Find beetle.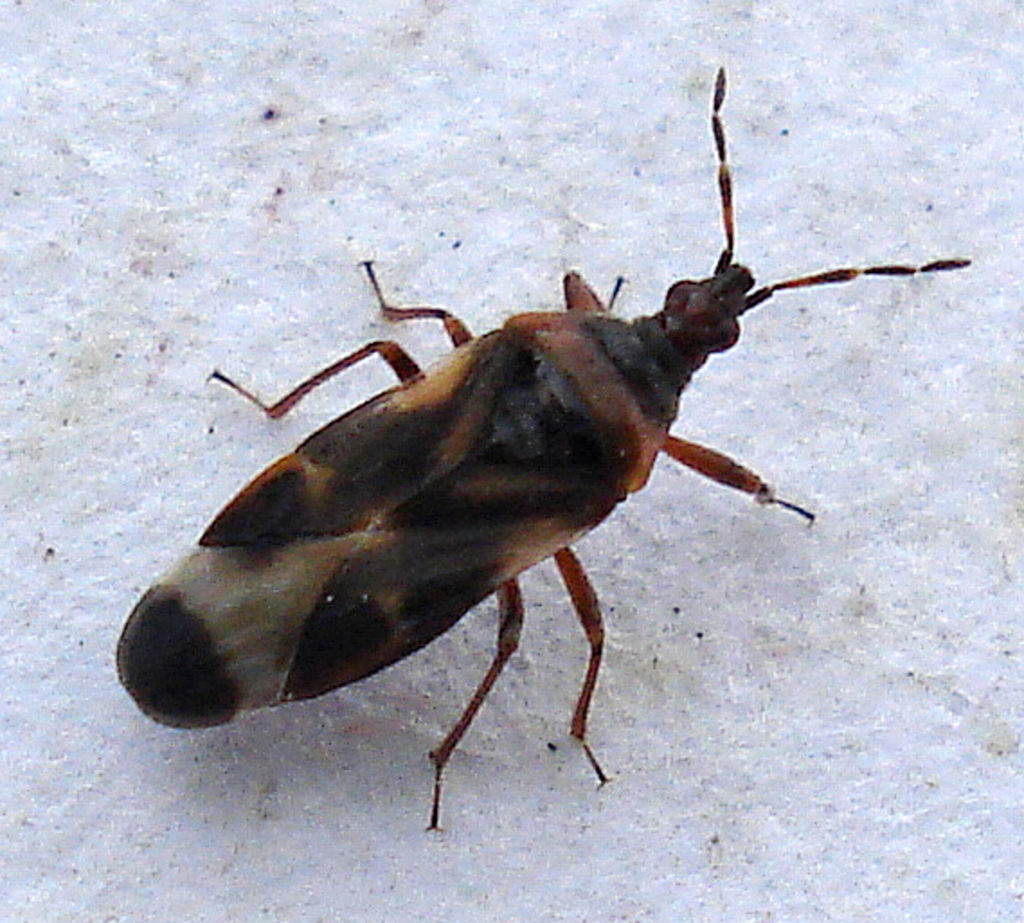
121,77,992,864.
